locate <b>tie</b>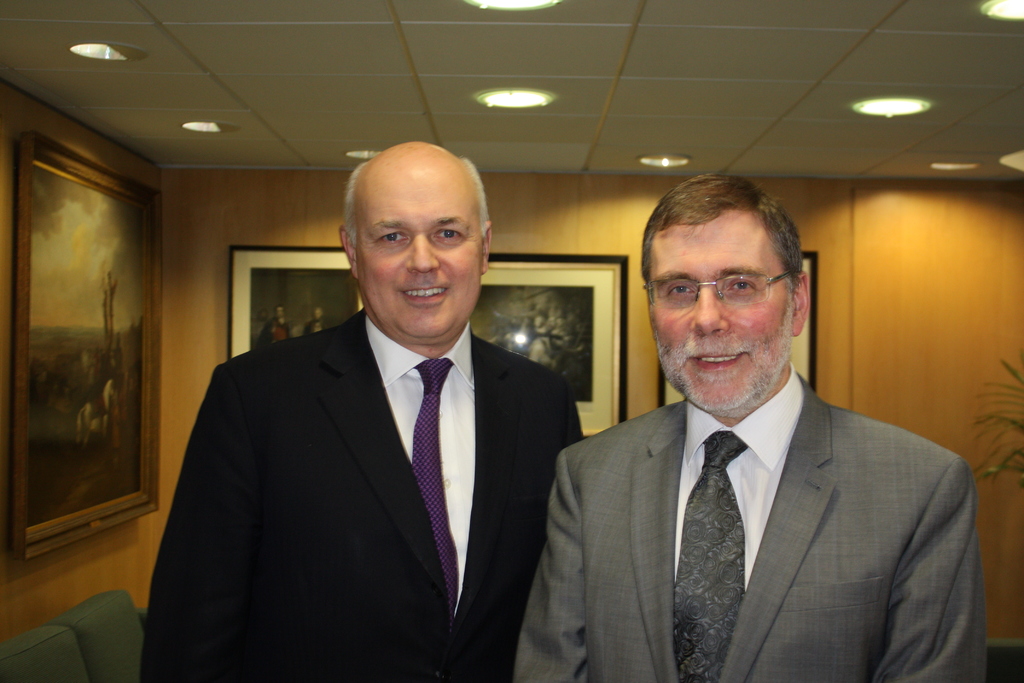
675:435:744:682
